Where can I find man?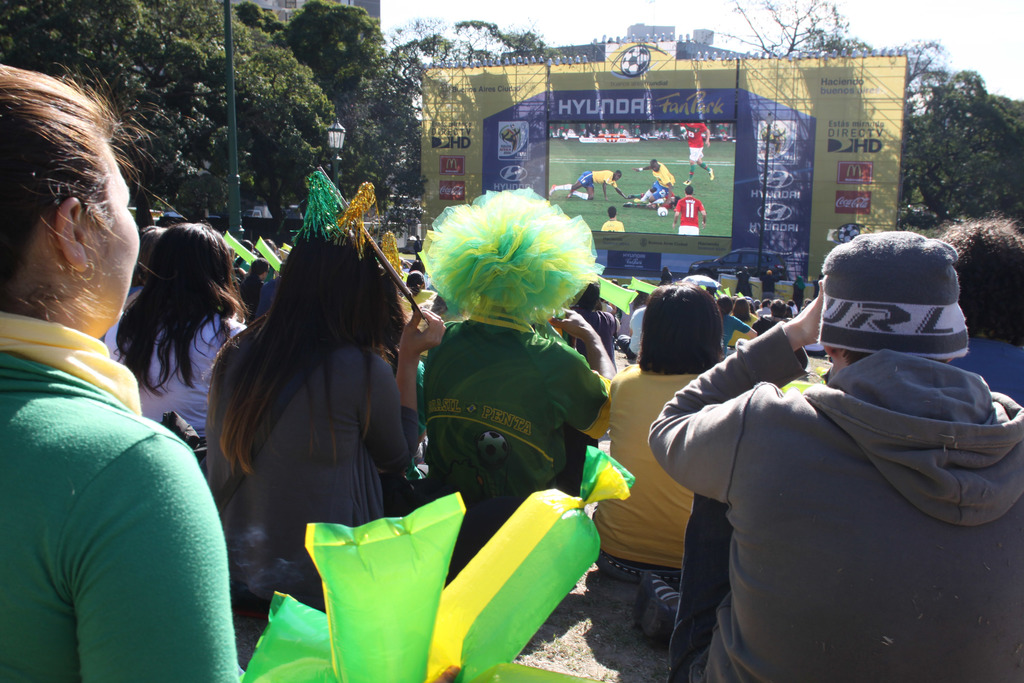
You can find it at (548, 165, 632, 197).
